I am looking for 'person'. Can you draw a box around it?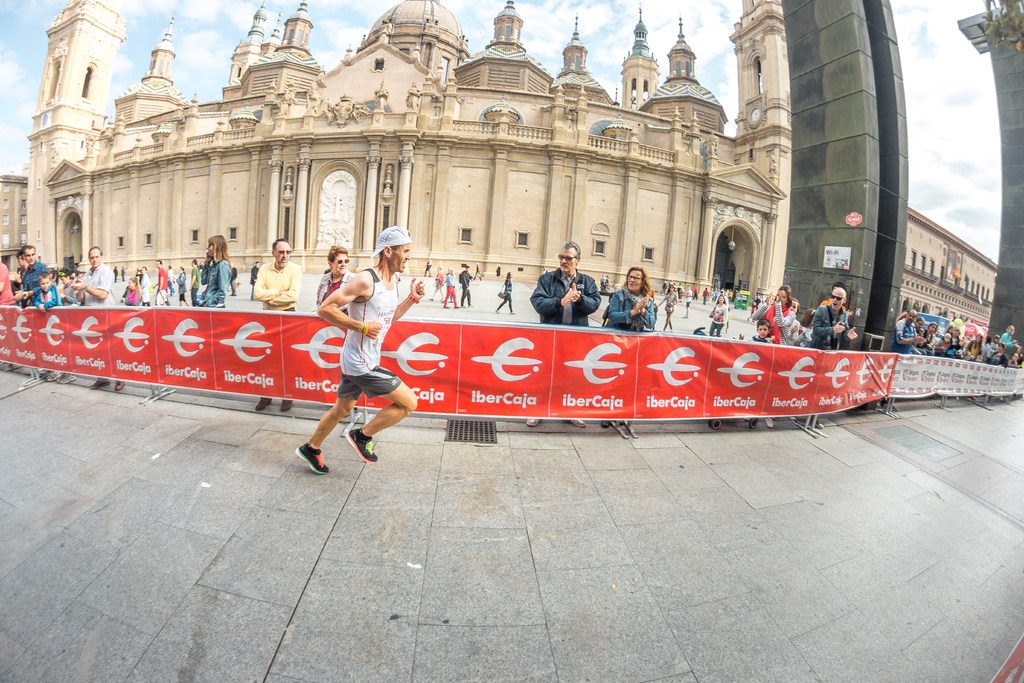
Sure, the bounding box is crop(710, 294, 730, 339).
